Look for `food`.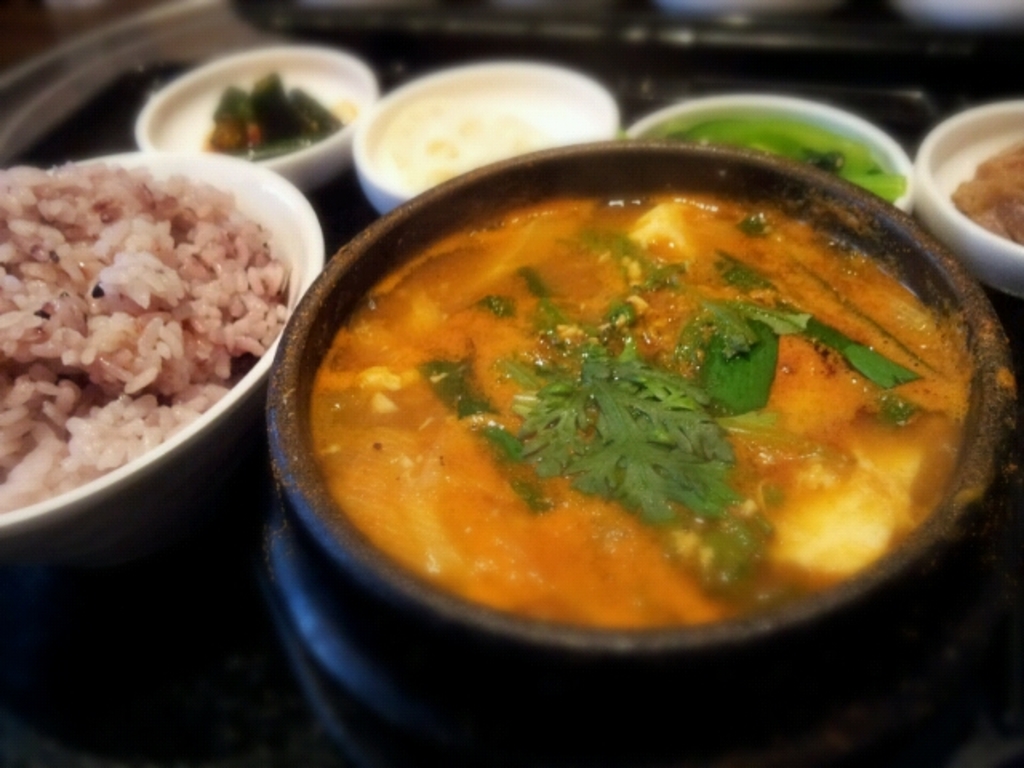
Found: bbox=[376, 86, 594, 195].
